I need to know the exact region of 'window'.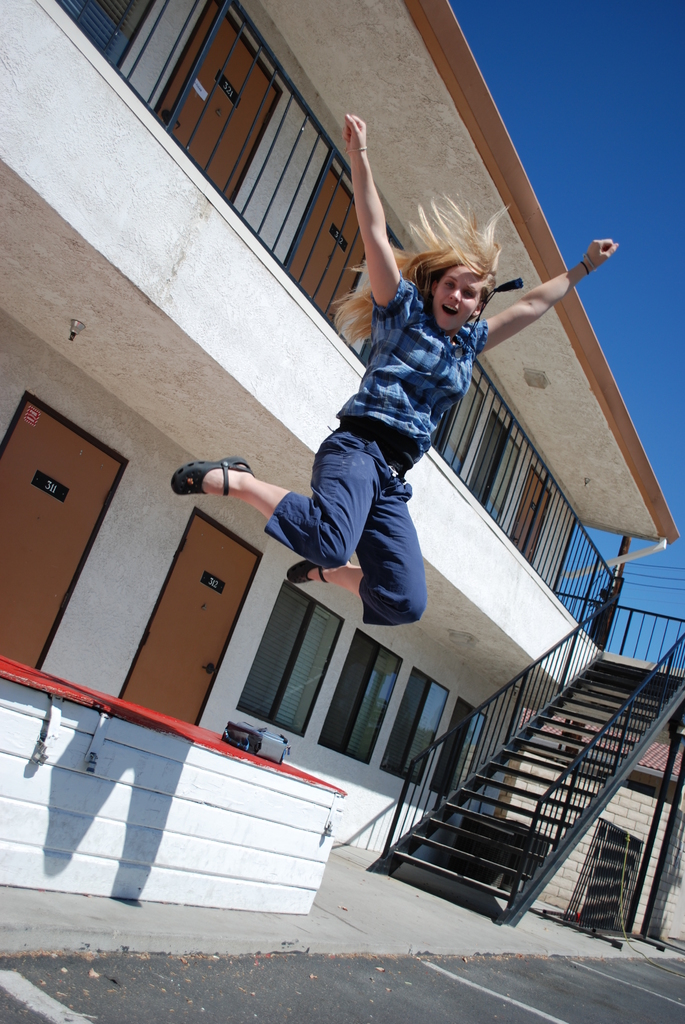
Region: rect(432, 699, 496, 790).
